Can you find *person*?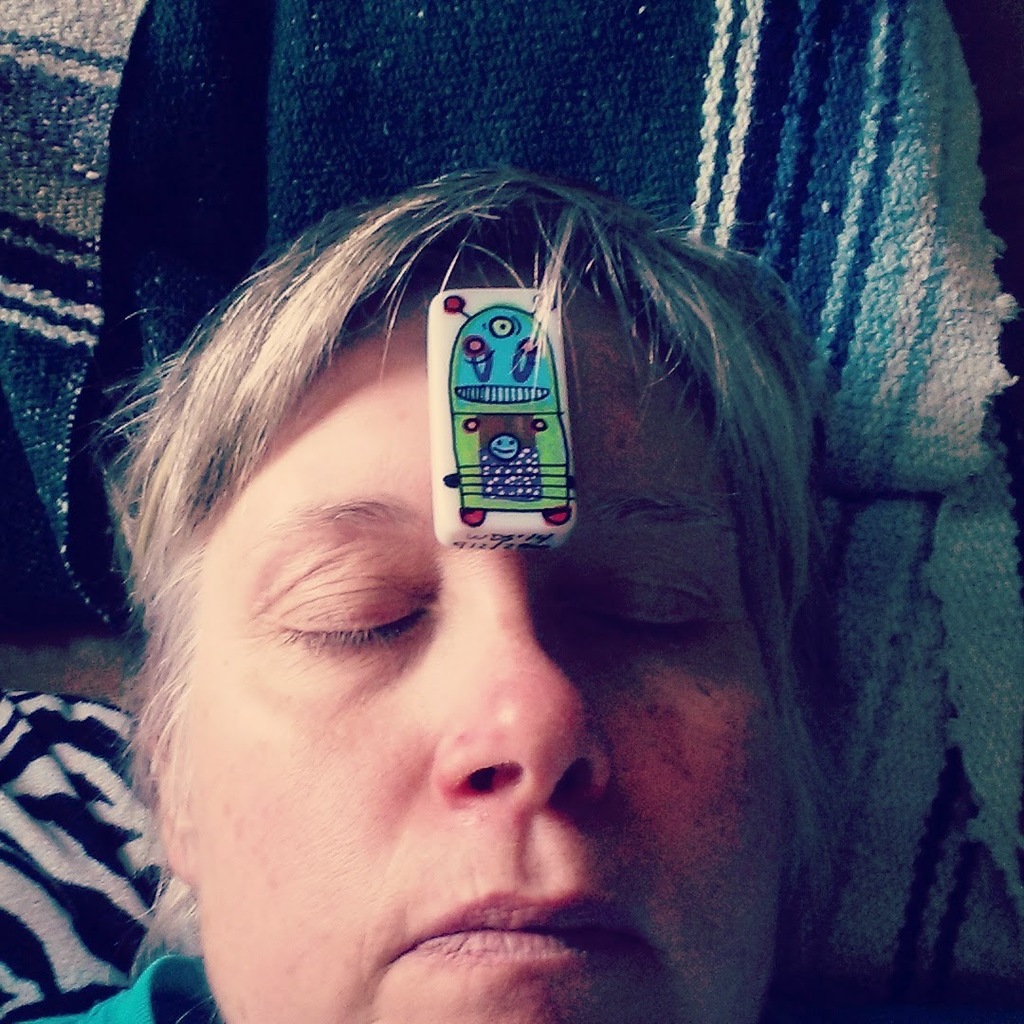
Yes, bounding box: bbox=[169, 198, 777, 1023].
